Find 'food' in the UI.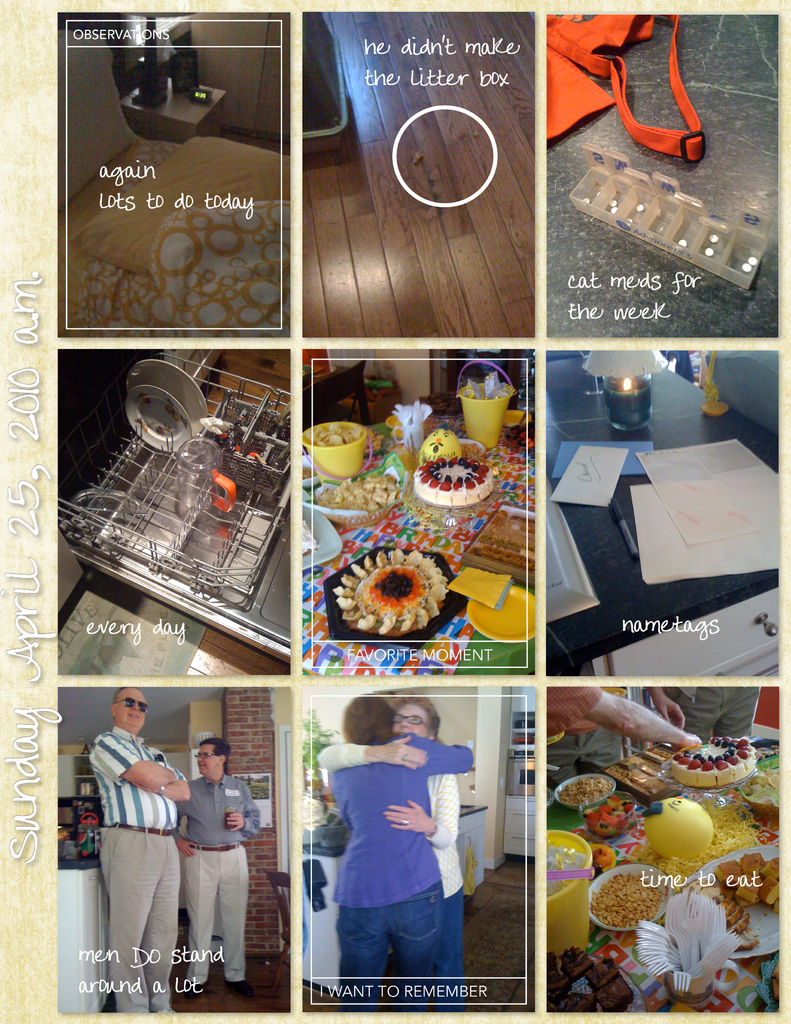
UI element at locate(413, 456, 497, 506).
